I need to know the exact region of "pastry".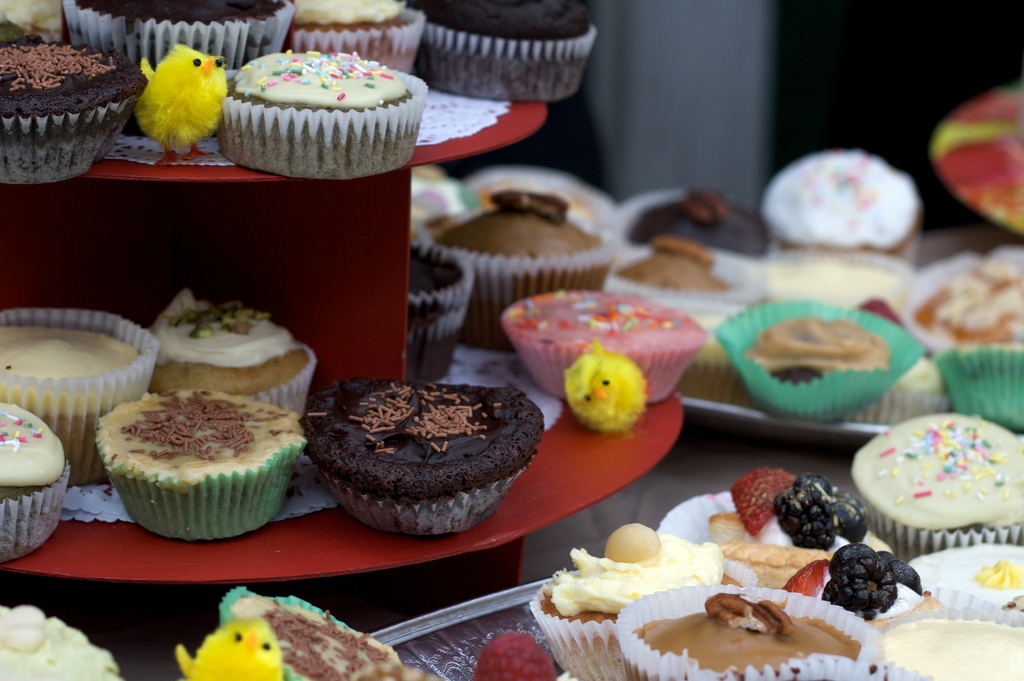
Region: 914, 262, 1023, 347.
